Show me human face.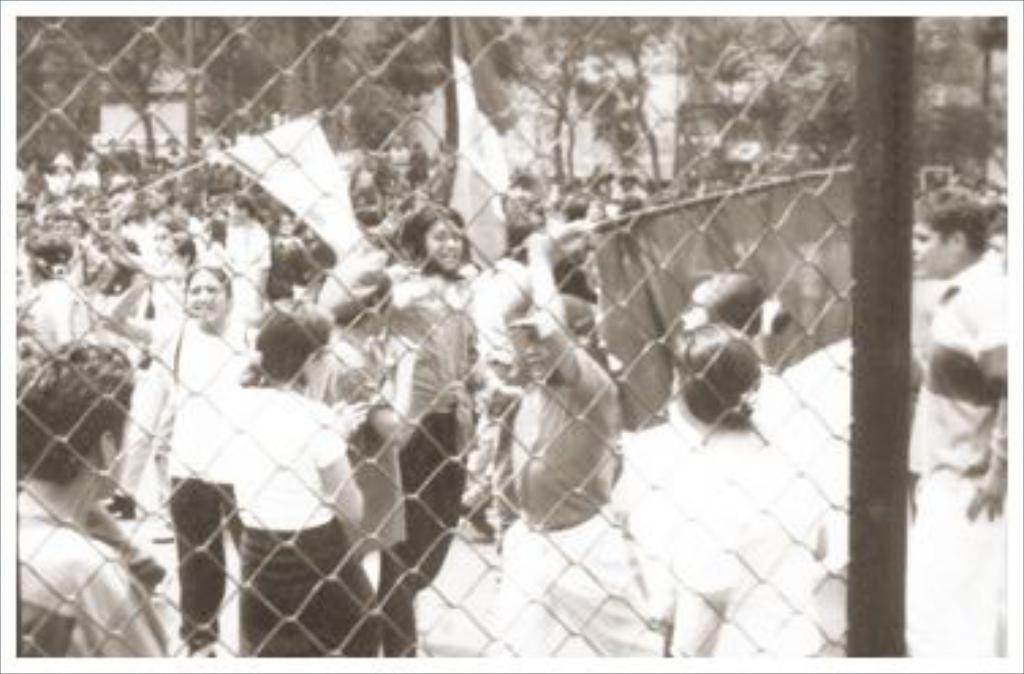
human face is here: pyautogui.locateOnScreen(910, 226, 956, 280).
